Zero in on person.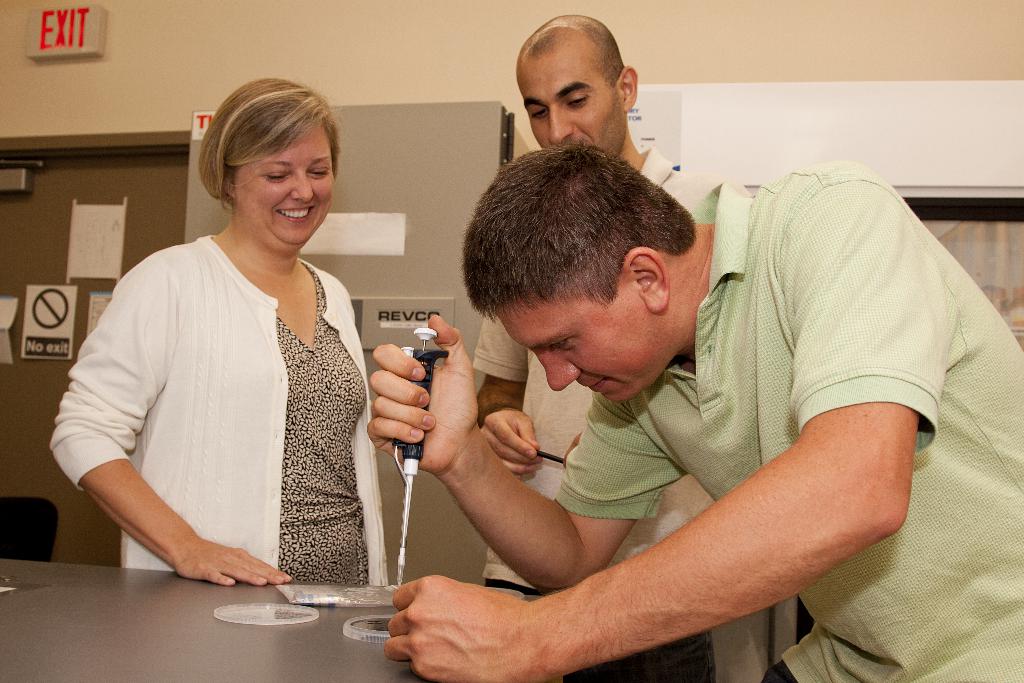
Zeroed in: 471,15,760,682.
